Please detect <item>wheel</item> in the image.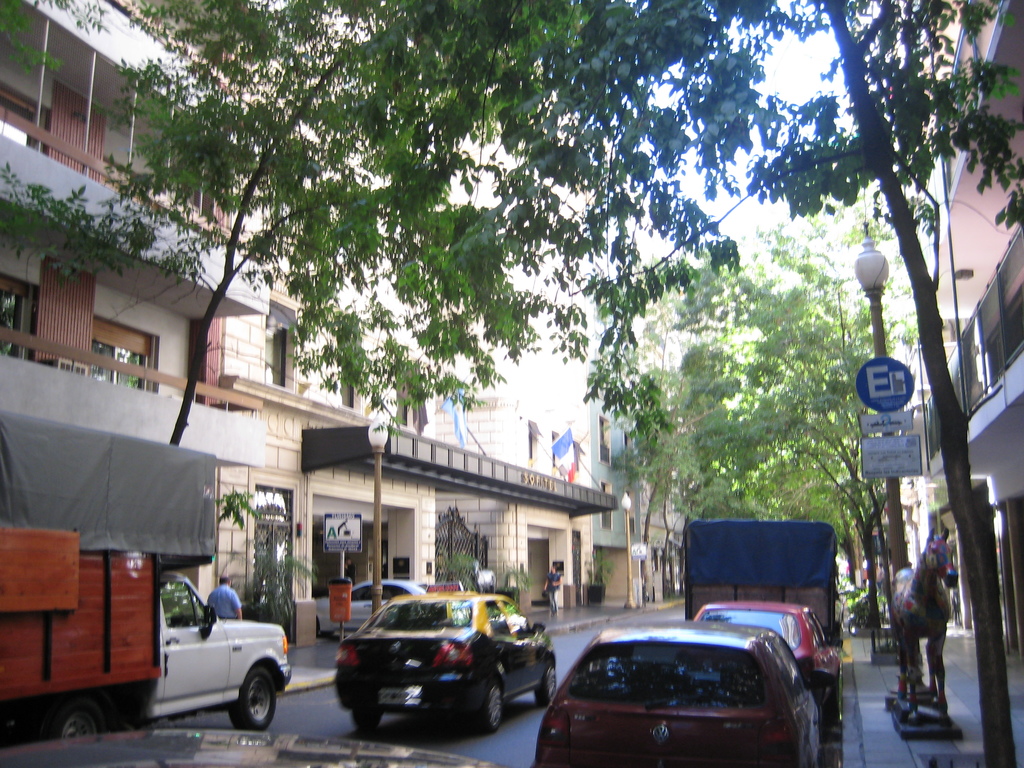
bbox=[536, 659, 557, 709].
